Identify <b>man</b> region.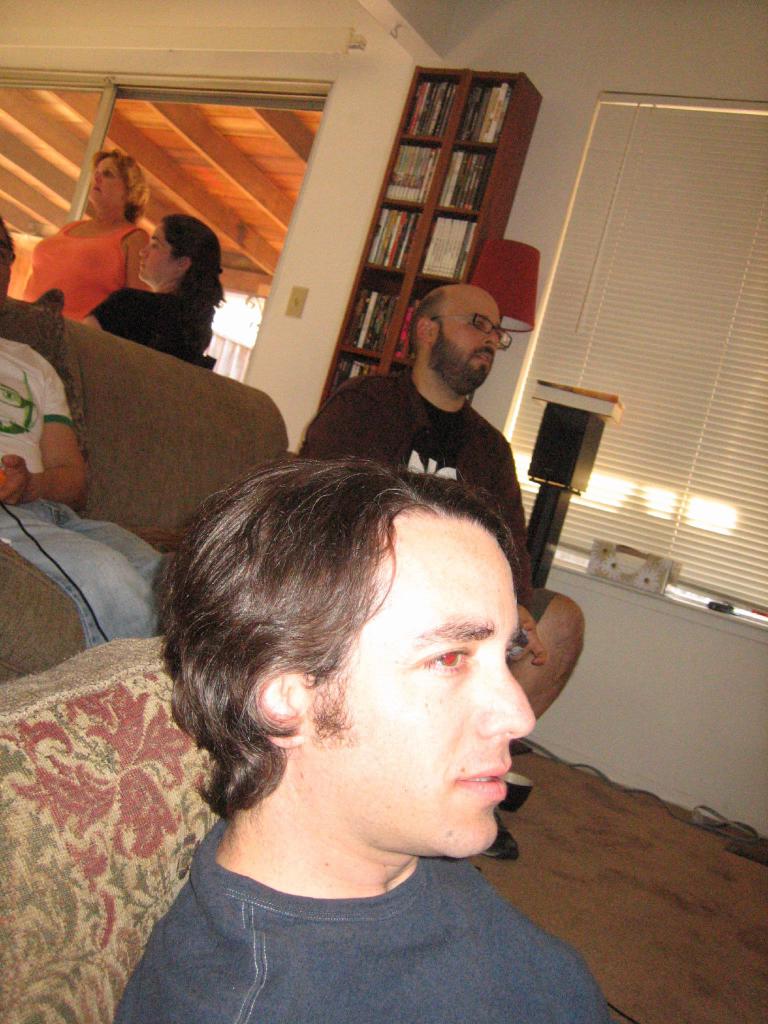
Region: pyautogui.locateOnScreen(301, 284, 584, 865).
